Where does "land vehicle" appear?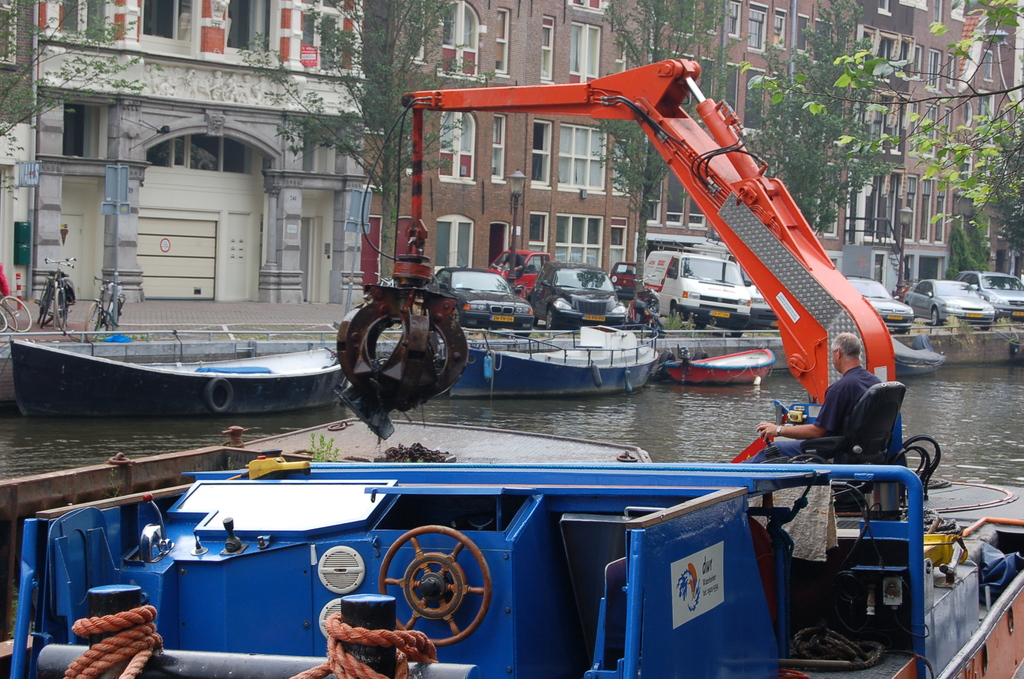
Appears at detection(951, 268, 1023, 321).
